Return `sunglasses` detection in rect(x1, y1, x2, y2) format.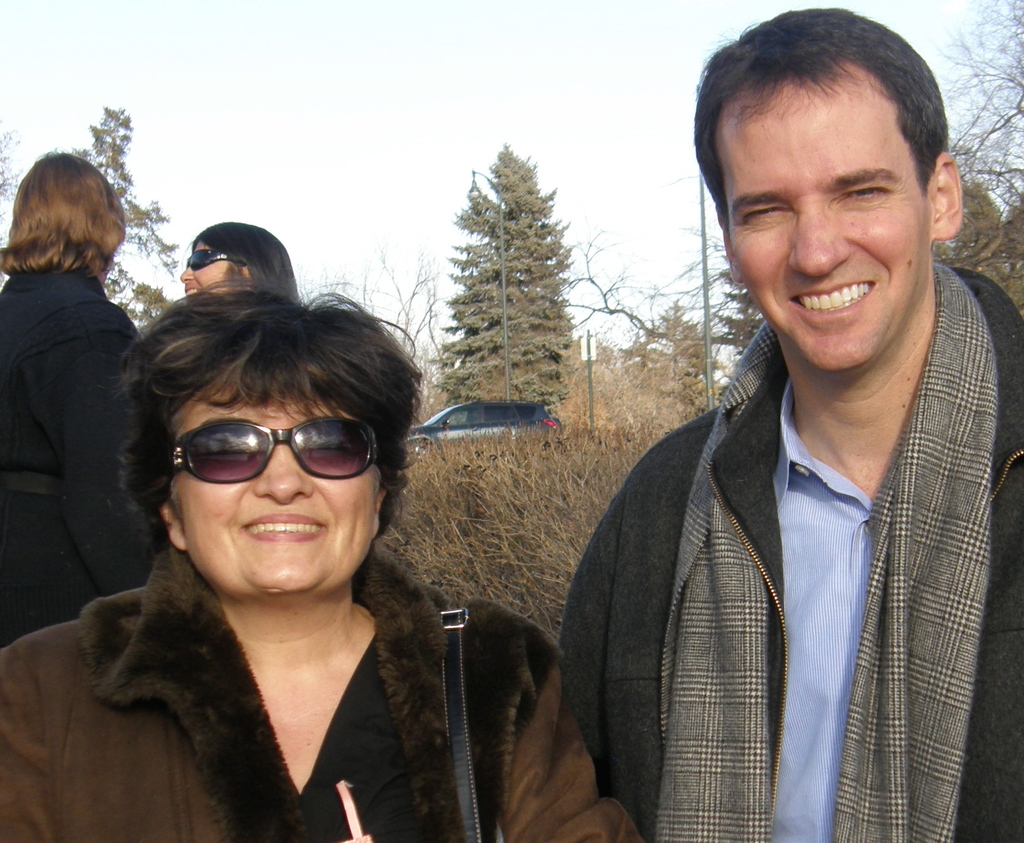
rect(179, 247, 249, 277).
